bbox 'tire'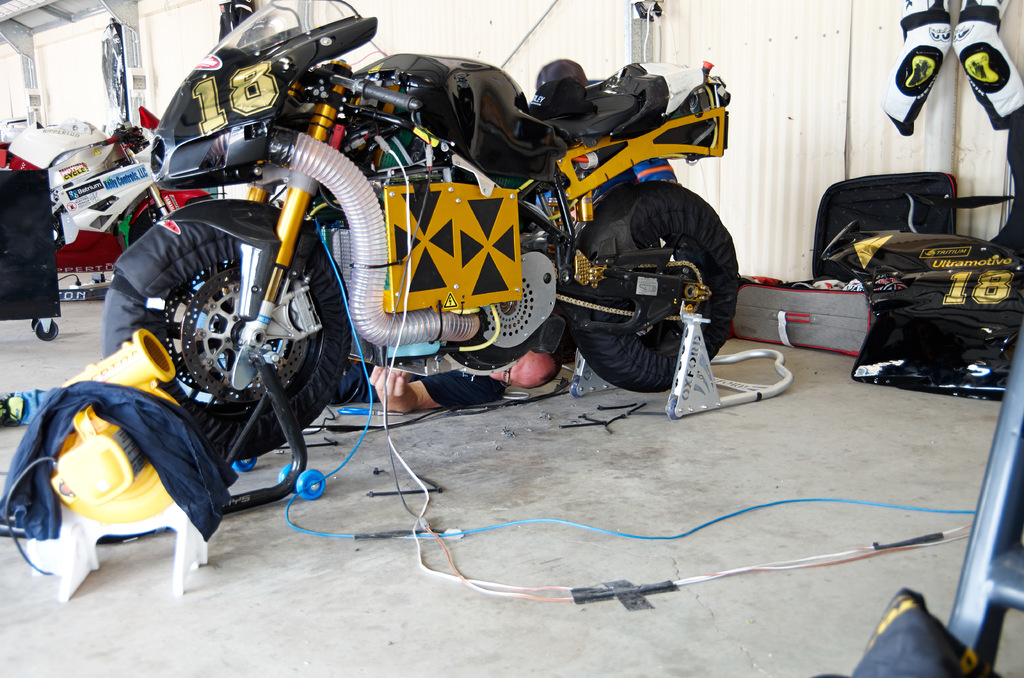
[x1=570, y1=179, x2=742, y2=397]
